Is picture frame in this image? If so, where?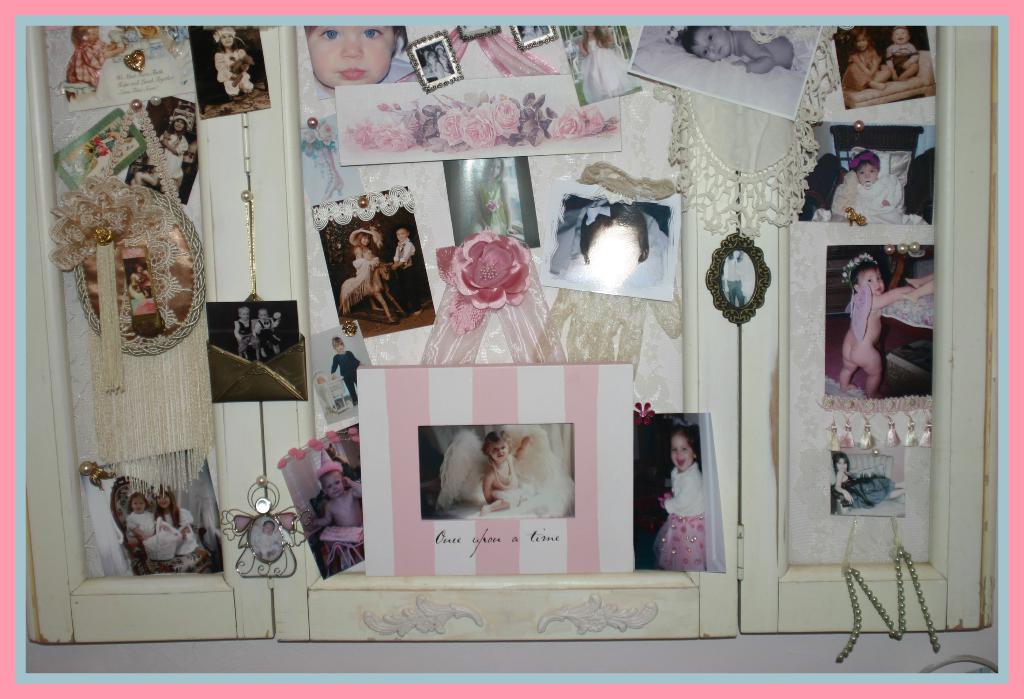
Yes, at [628,24,822,122].
